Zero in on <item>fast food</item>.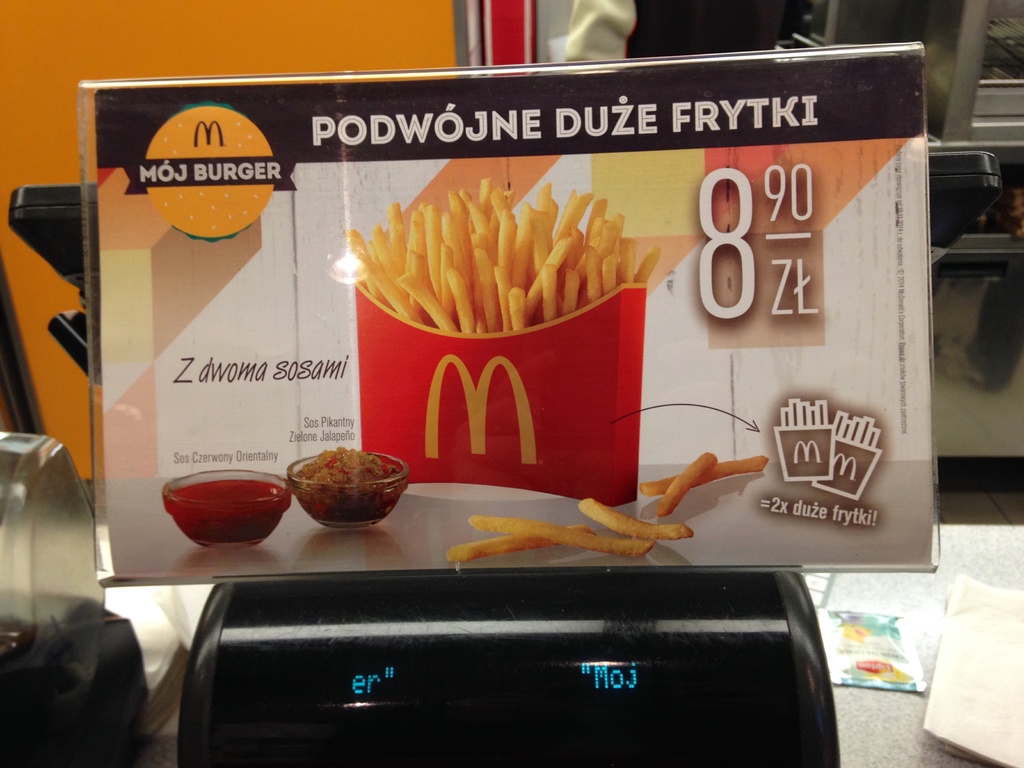
Zeroed in: detection(445, 530, 588, 557).
